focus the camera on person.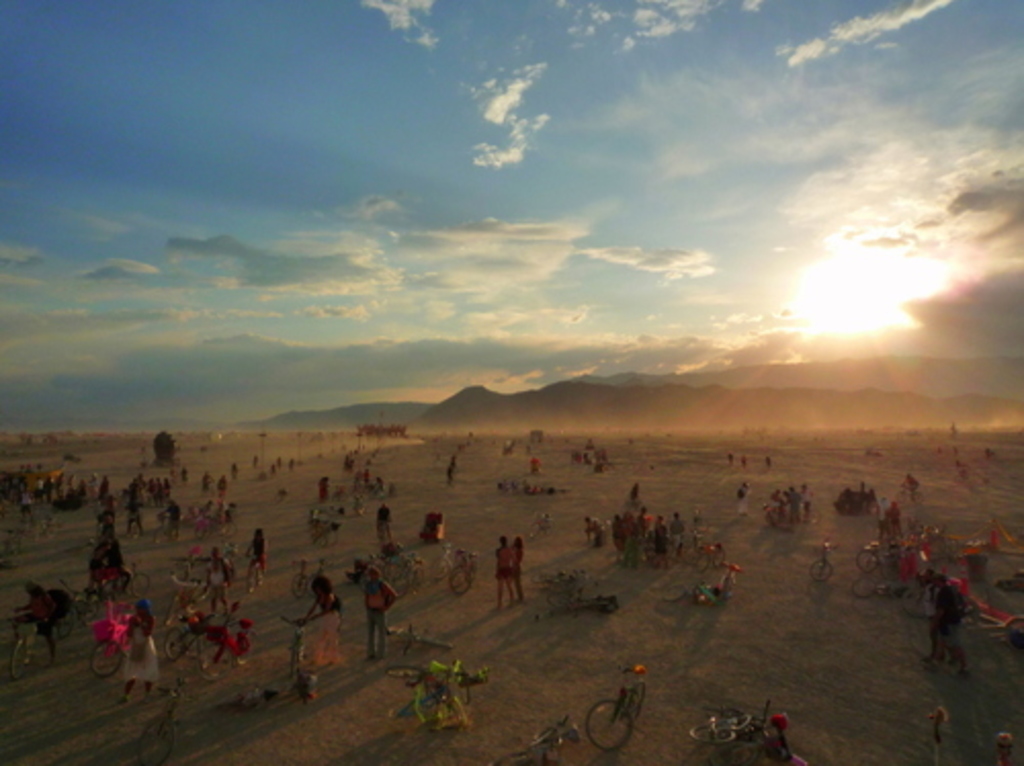
Focus region: 16, 586, 68, 659.
